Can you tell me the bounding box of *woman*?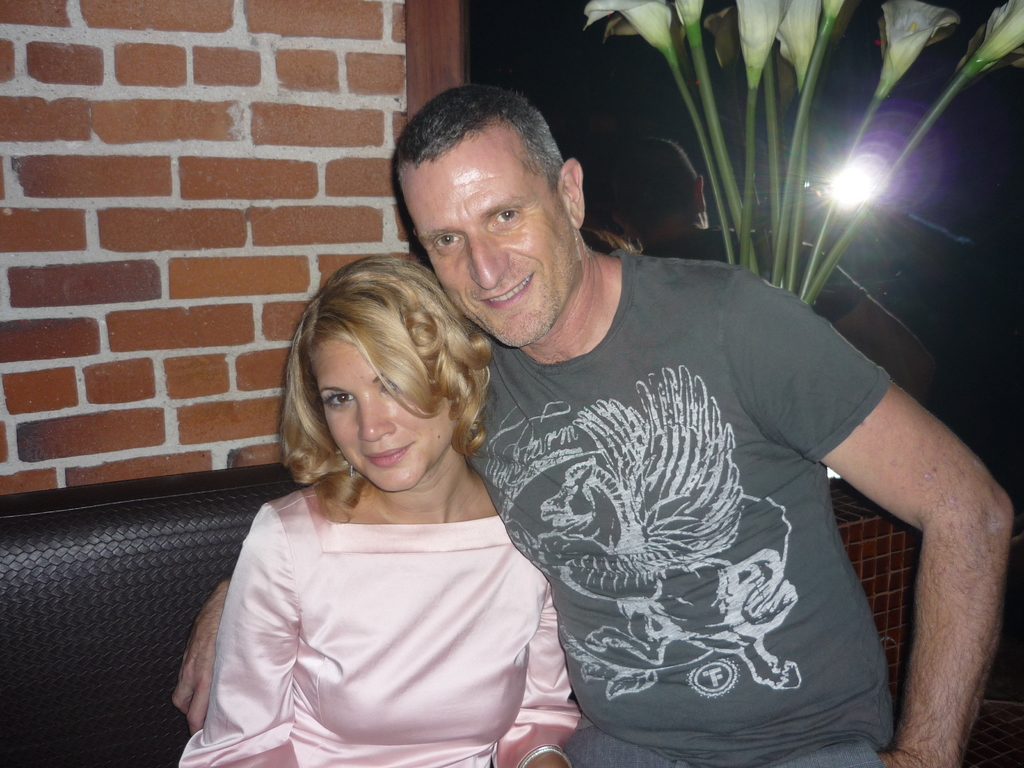
pyautogui.locateOnScreen(170, 244, 600, 767).
